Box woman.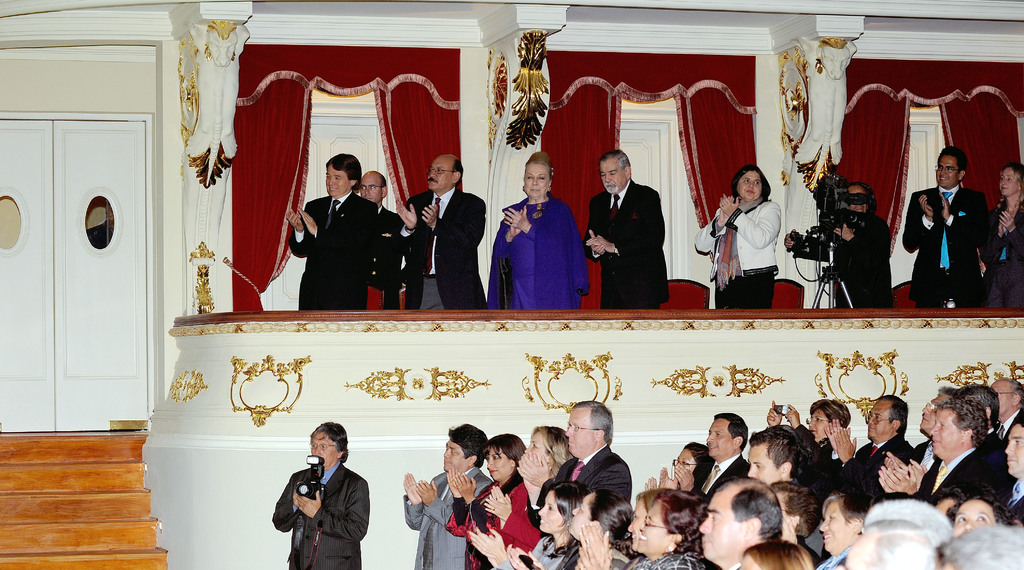
[657, 444, 712, 487].
